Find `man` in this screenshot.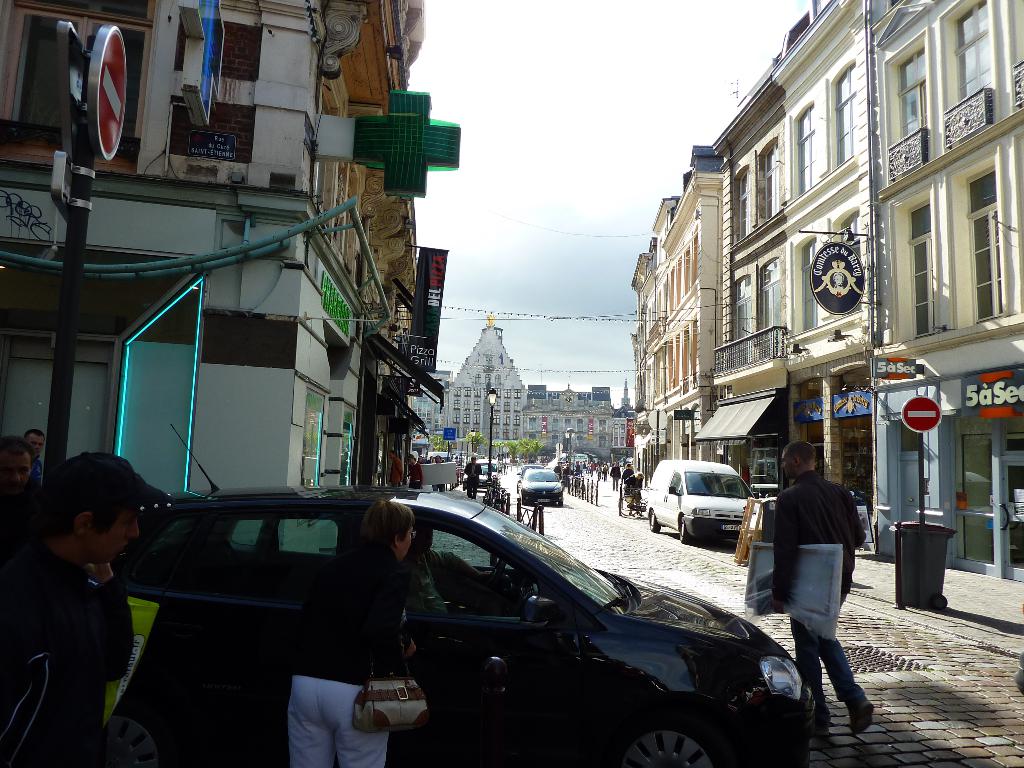
The bounding box for `man` is box(0, 452, 175, 767).
